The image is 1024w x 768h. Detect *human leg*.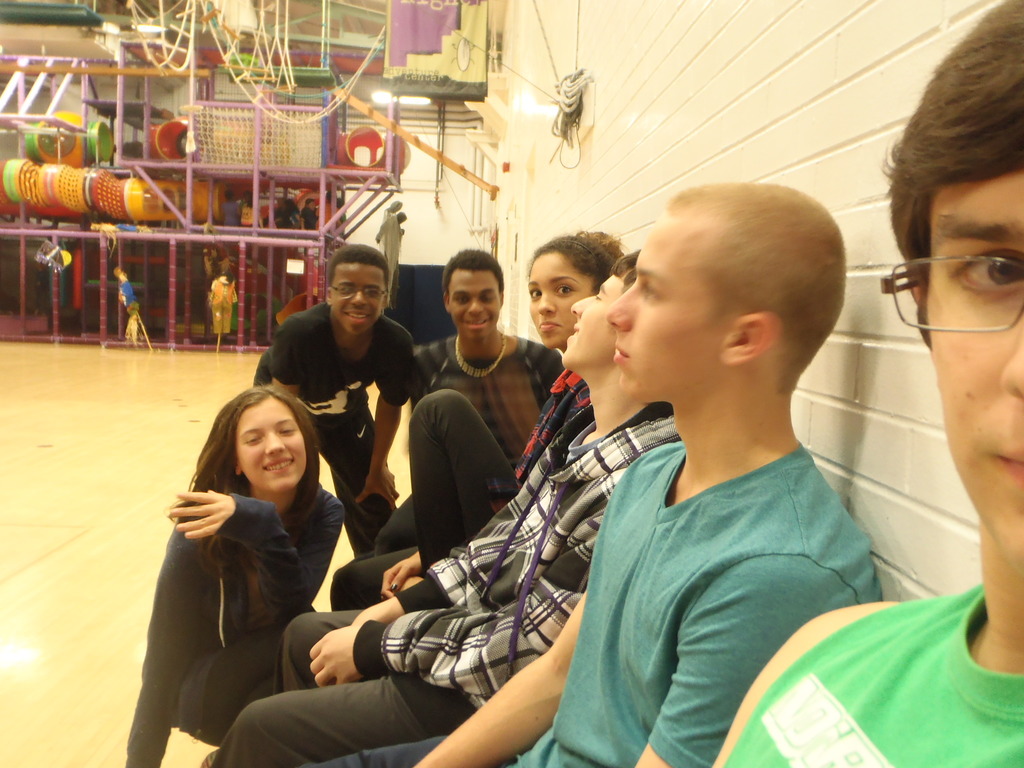
Detection: bbox=(329, 554, 413, 614).
